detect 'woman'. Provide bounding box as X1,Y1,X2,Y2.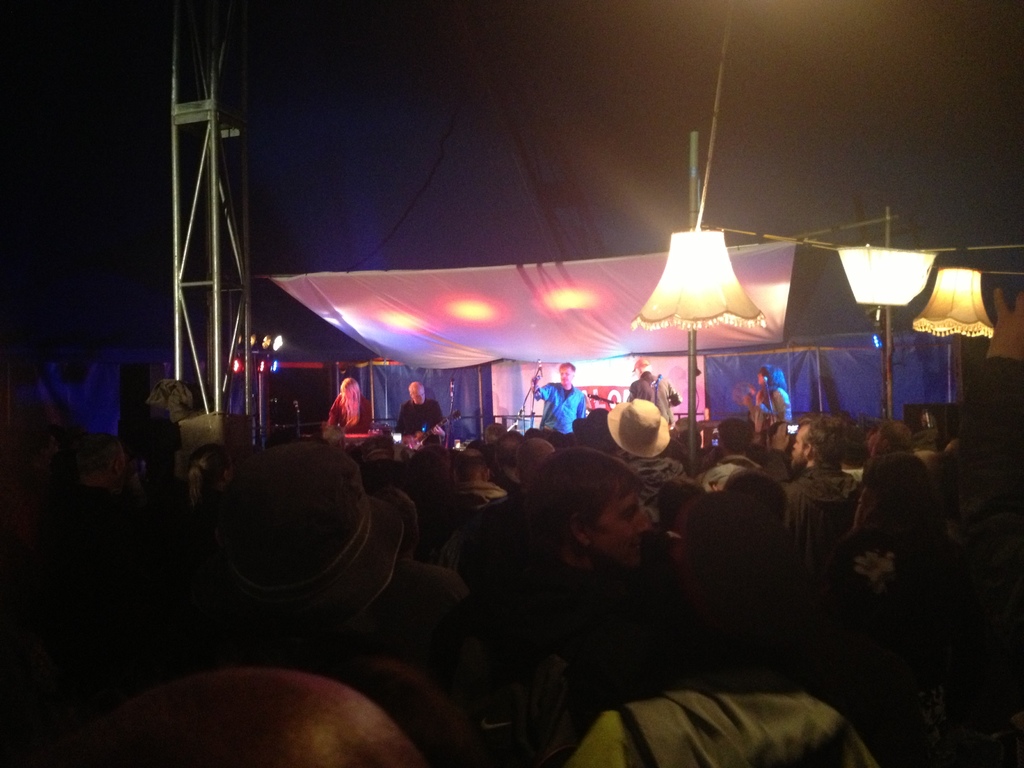
812,453,972,759.
